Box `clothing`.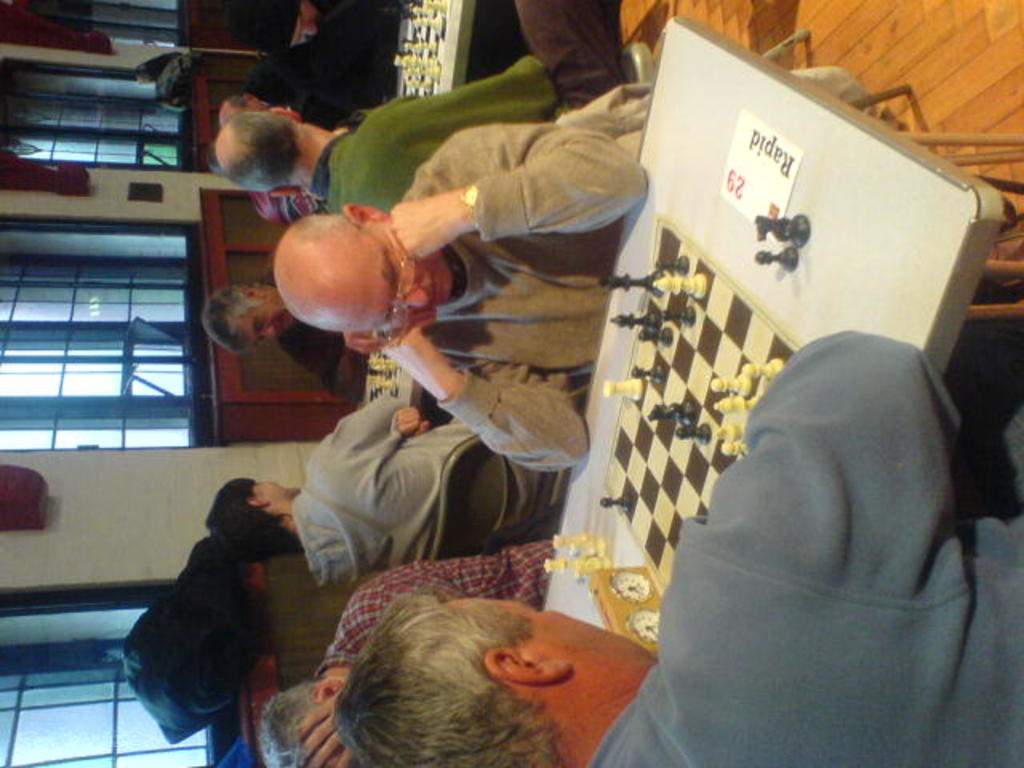
x1=403, y1=83, x2=645, y2=462.
